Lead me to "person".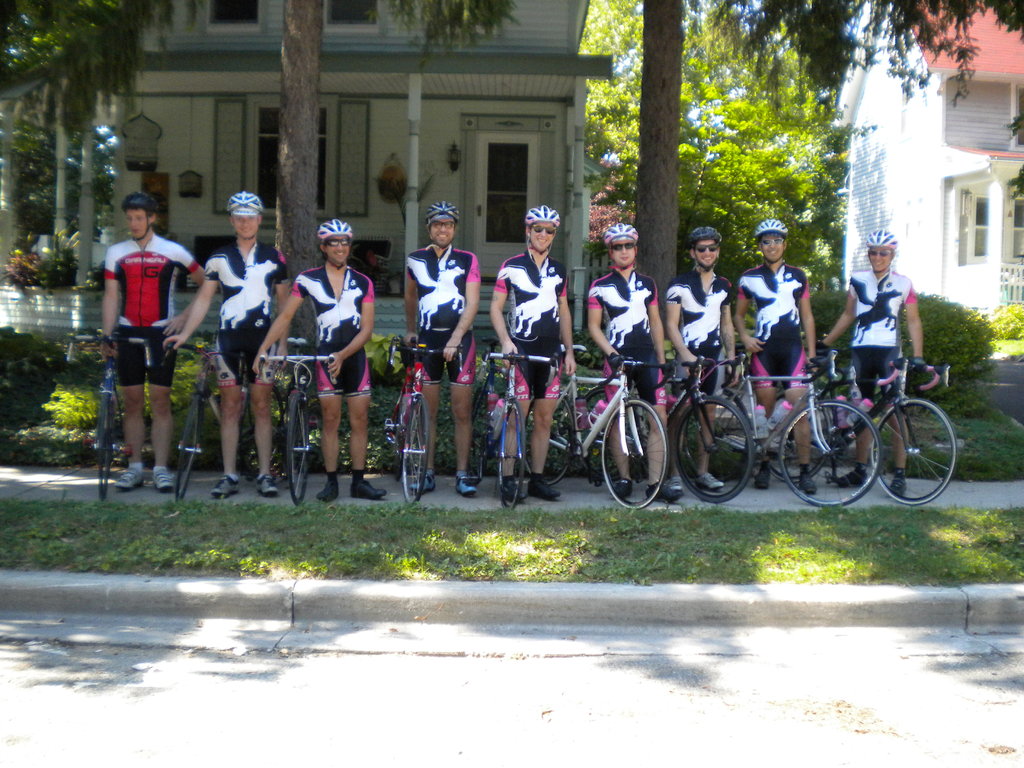
Lead to pyautogui.locateOnScreen(163, 192, 291, 499).
